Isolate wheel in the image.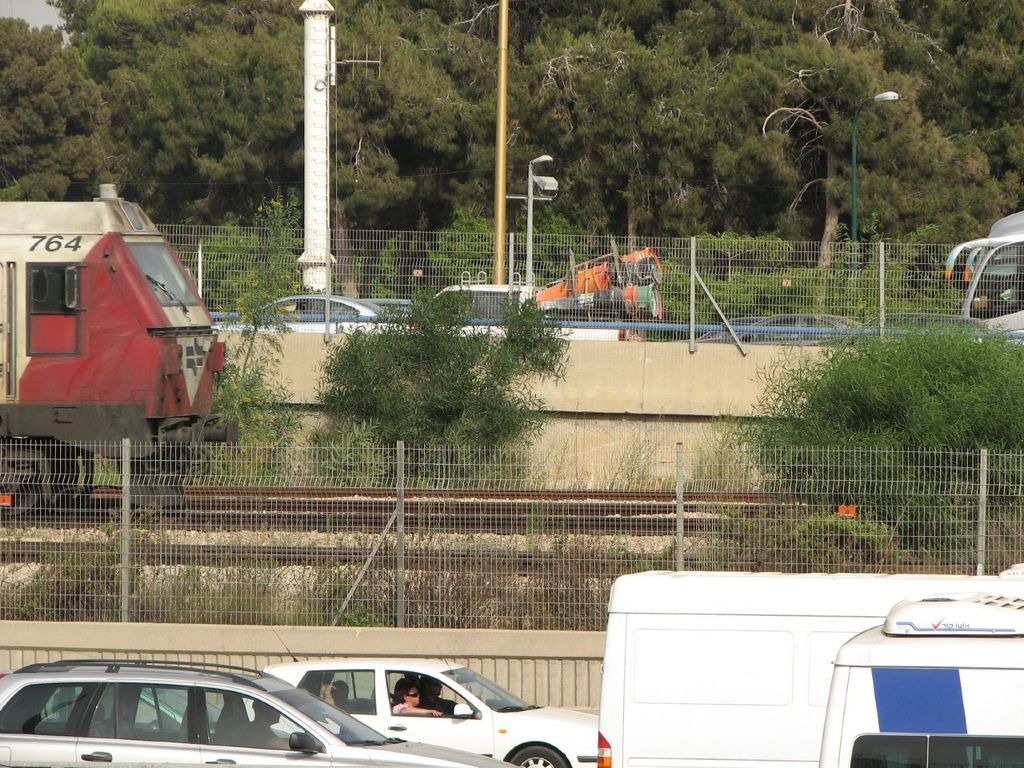
Isolated region: bbox(514, 743, 563, 767).
